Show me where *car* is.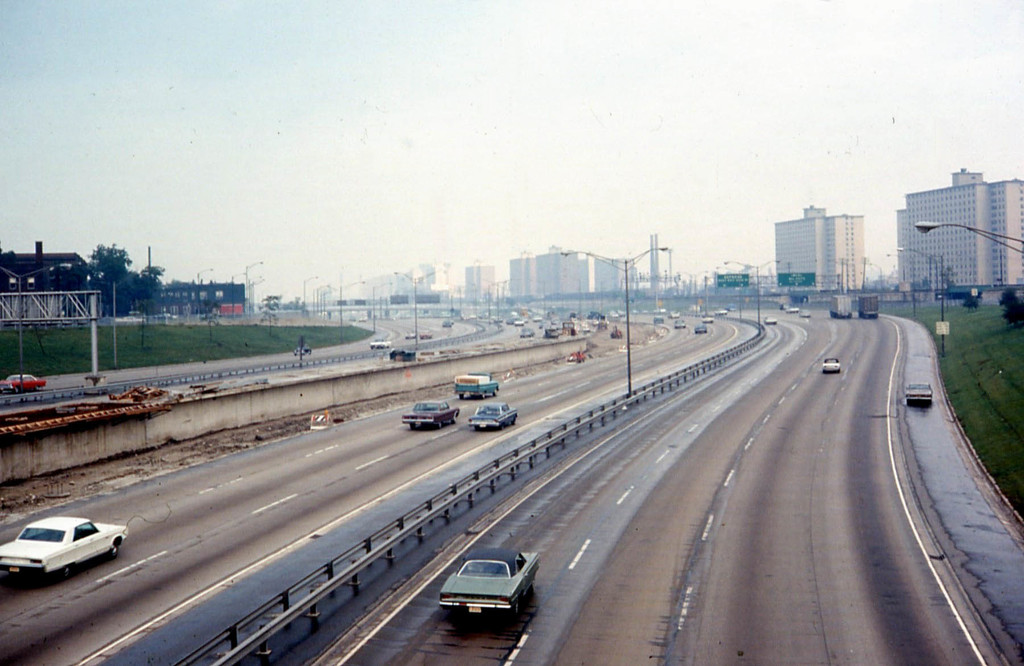
*car* is at [x1=821, y1=358, x2=841, y2=371].
